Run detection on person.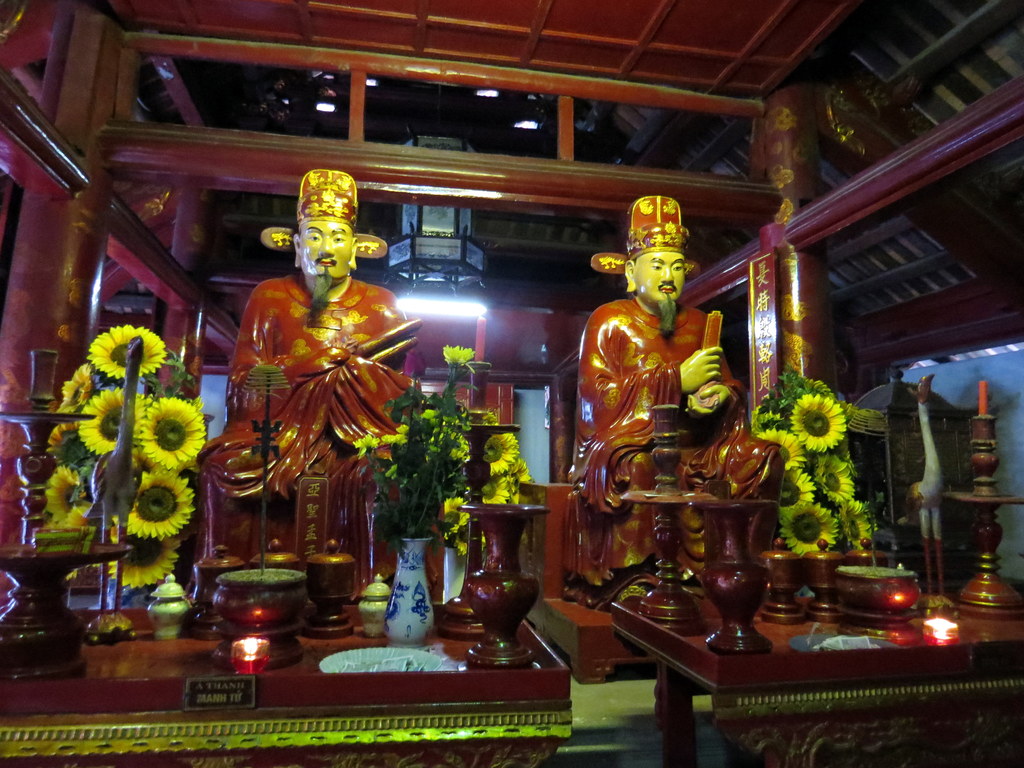
Result: detection(544, 182, 782, 591).
